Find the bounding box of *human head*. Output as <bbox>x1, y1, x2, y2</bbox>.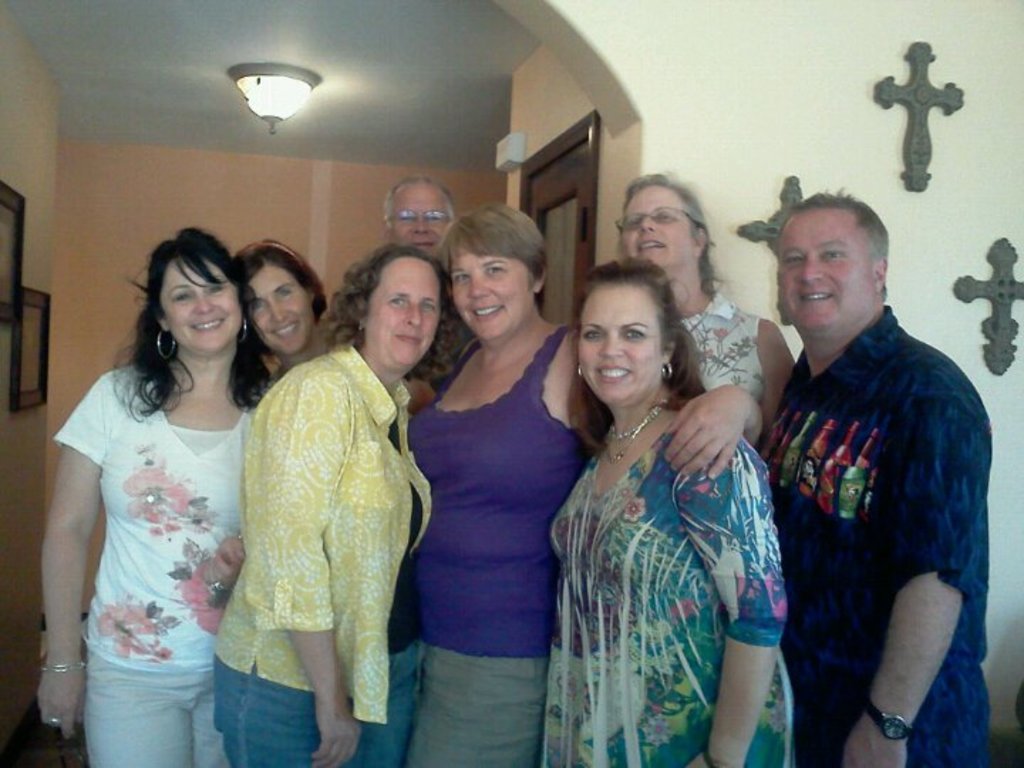
<bbox>226, 230, 316, 356</bbox>.
